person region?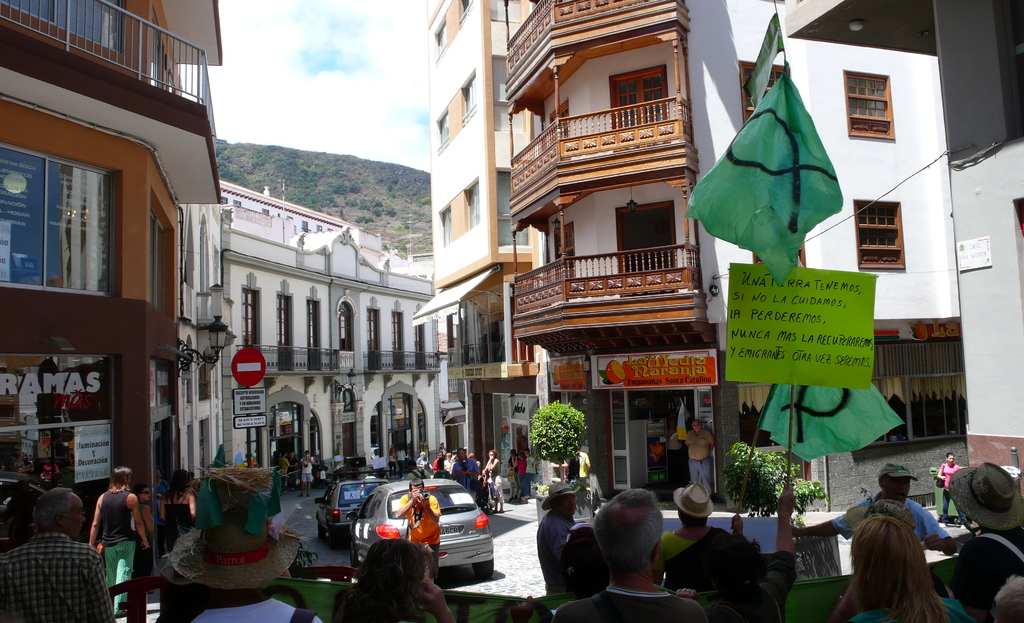
506:447:519:504
